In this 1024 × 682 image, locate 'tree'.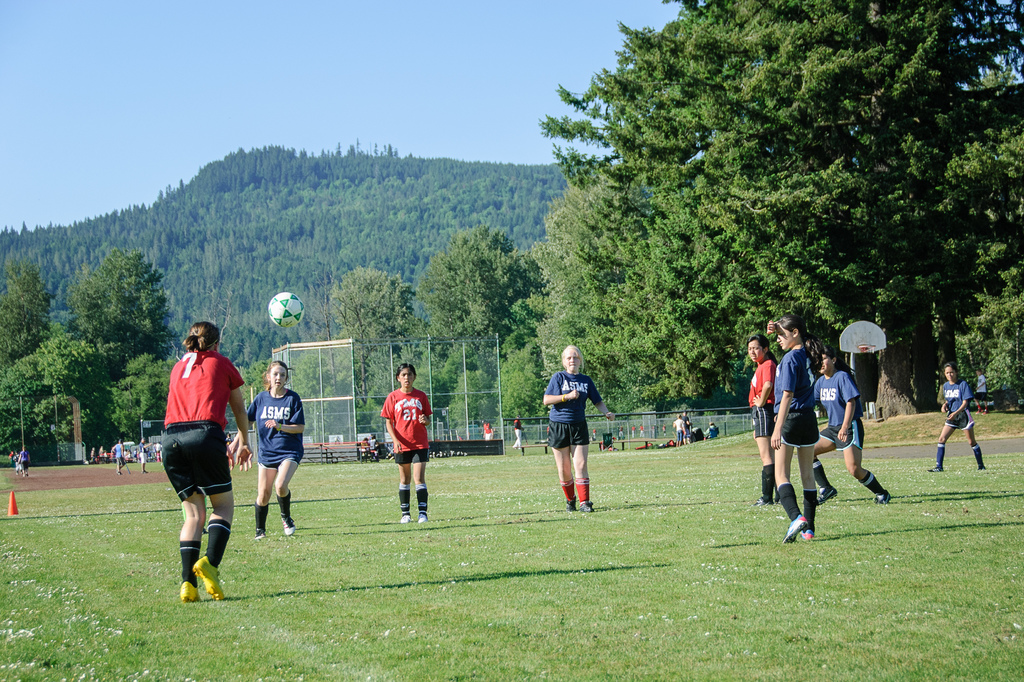
Bounding box: crop(520, 0, 1023, 420).
